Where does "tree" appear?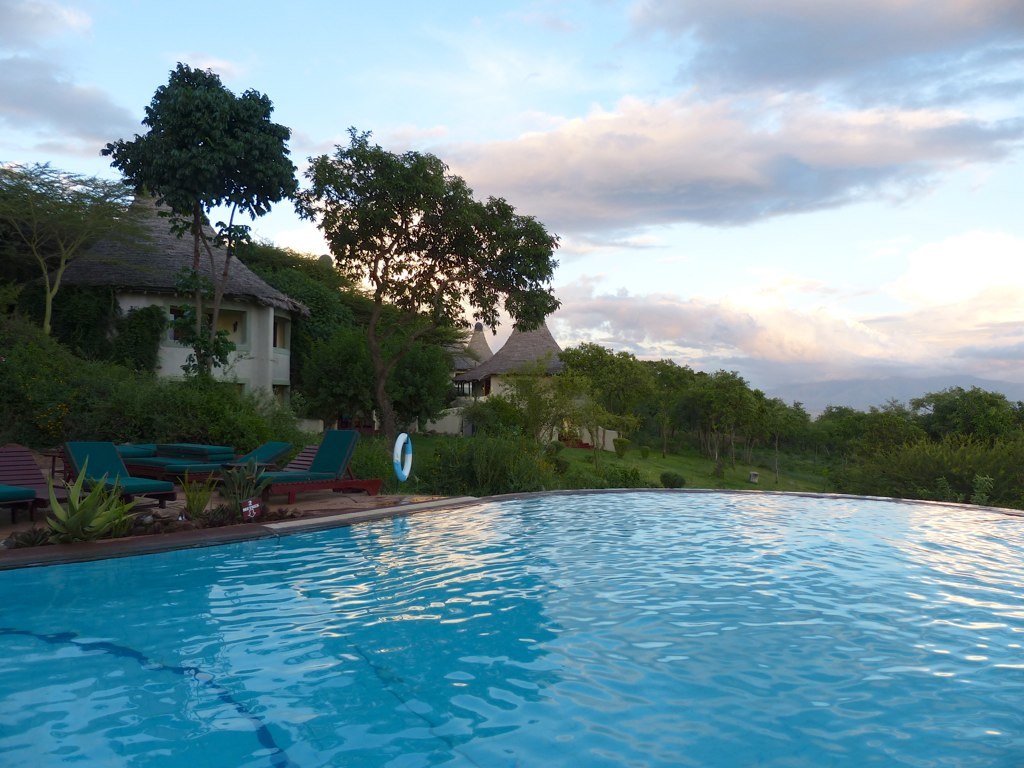
Appears at pyautogui.locateOnScreen(284, 120, 559, 444).
